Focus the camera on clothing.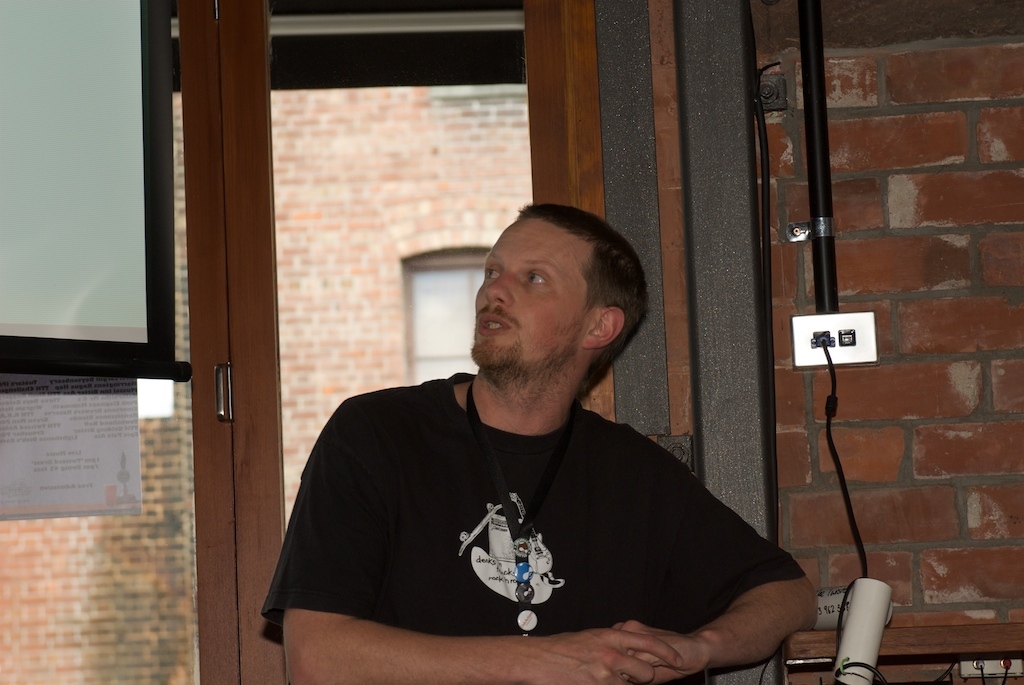
Focus region: pyautogui.locateOnScreen(259, 373, 807, 684).
